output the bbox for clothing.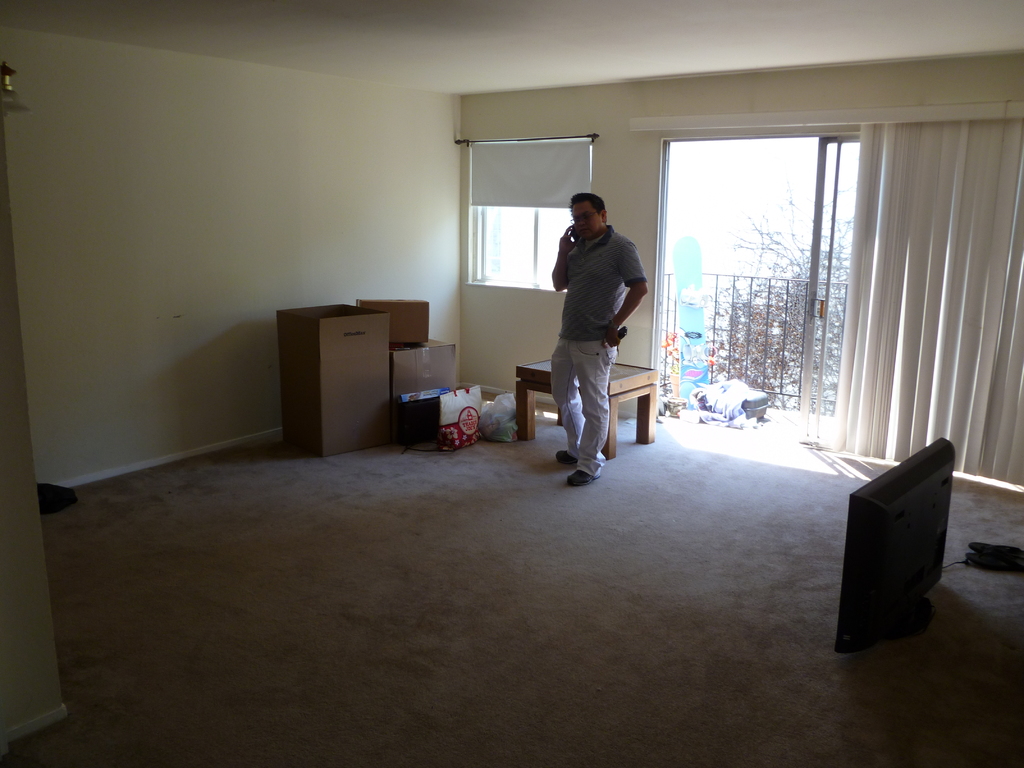
rect(549, 220, 650, 478).
